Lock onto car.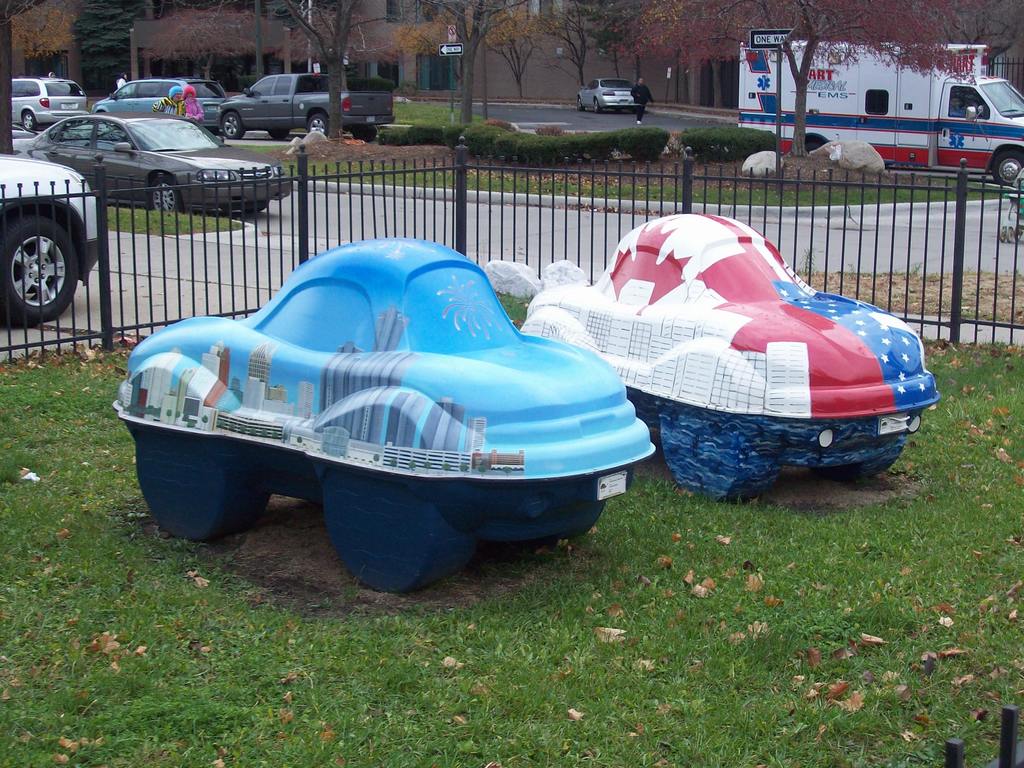
Locked: detection(577, 81, 631, 109).
